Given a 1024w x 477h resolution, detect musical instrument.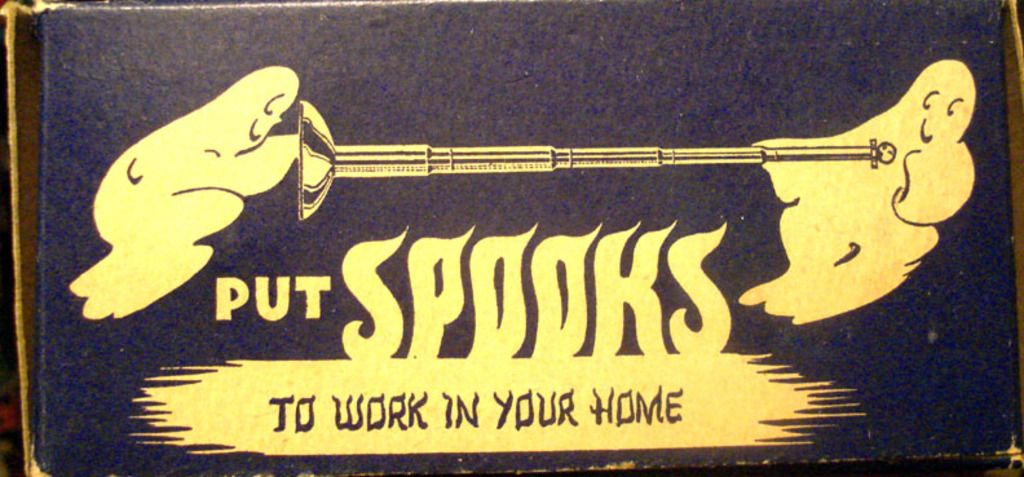
box=[300, 101, 904, 220].
